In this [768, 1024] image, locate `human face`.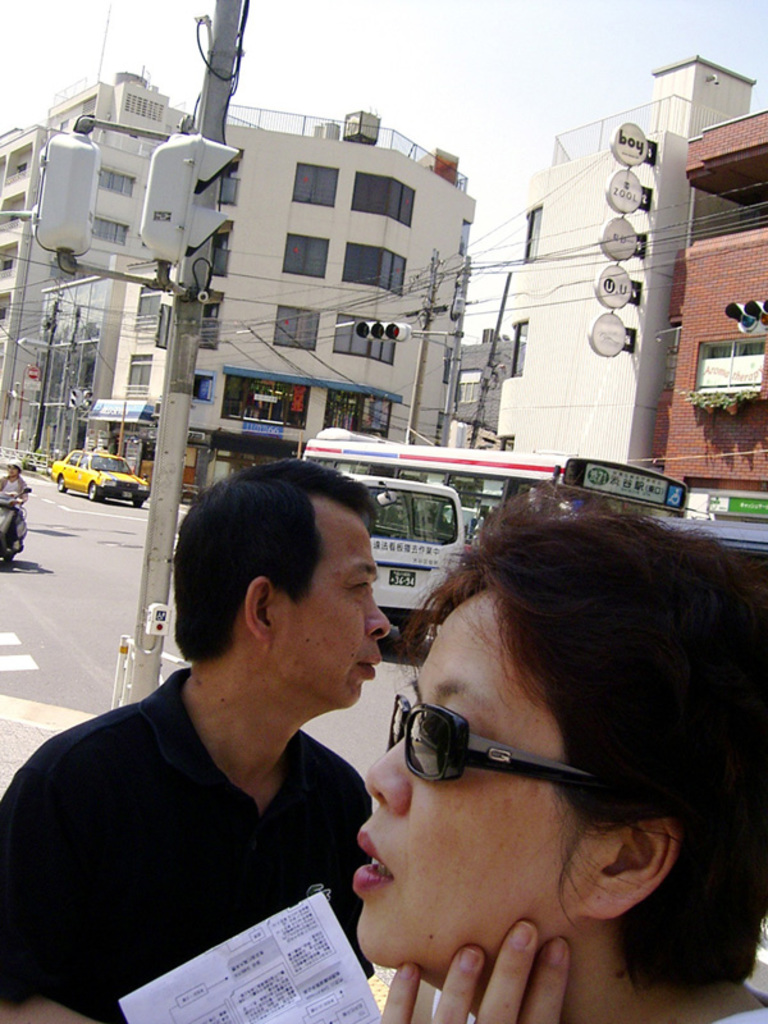
Bounding box: box=[278, 494, 394, 712].
